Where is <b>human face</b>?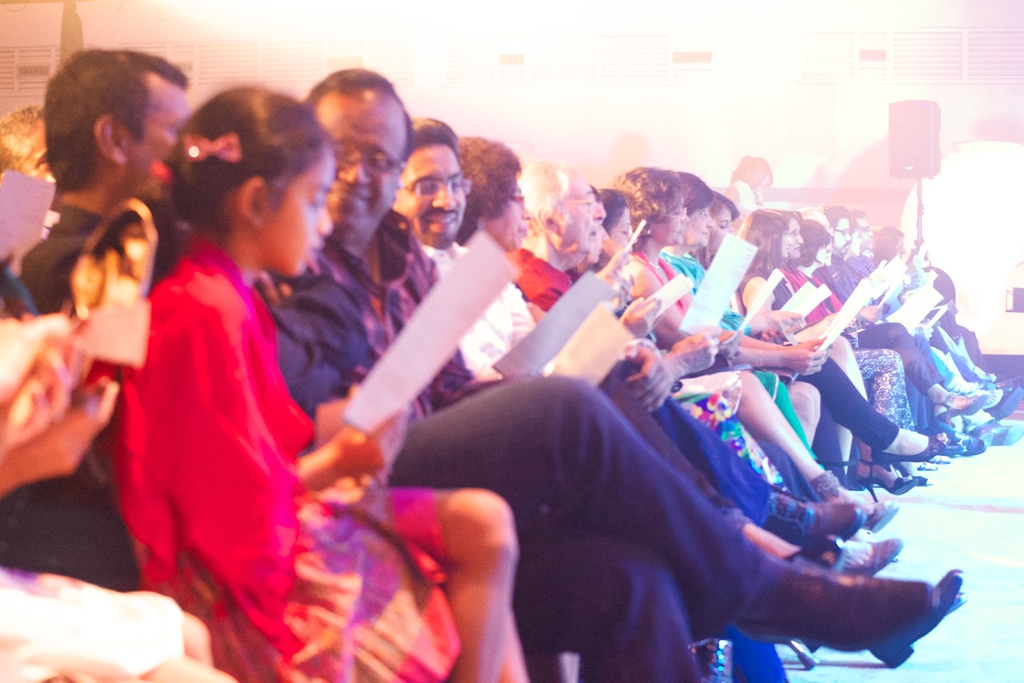
<box>606,207,635,267</box>.
